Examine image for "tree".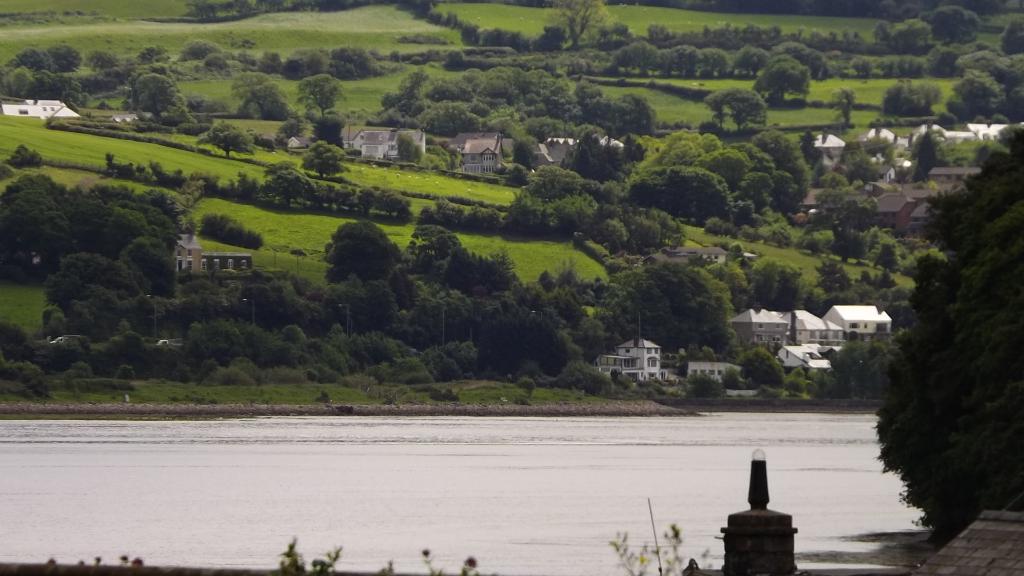
Examination result: pyautogui.locateOnScreen(968, 0, 1007, 21).
